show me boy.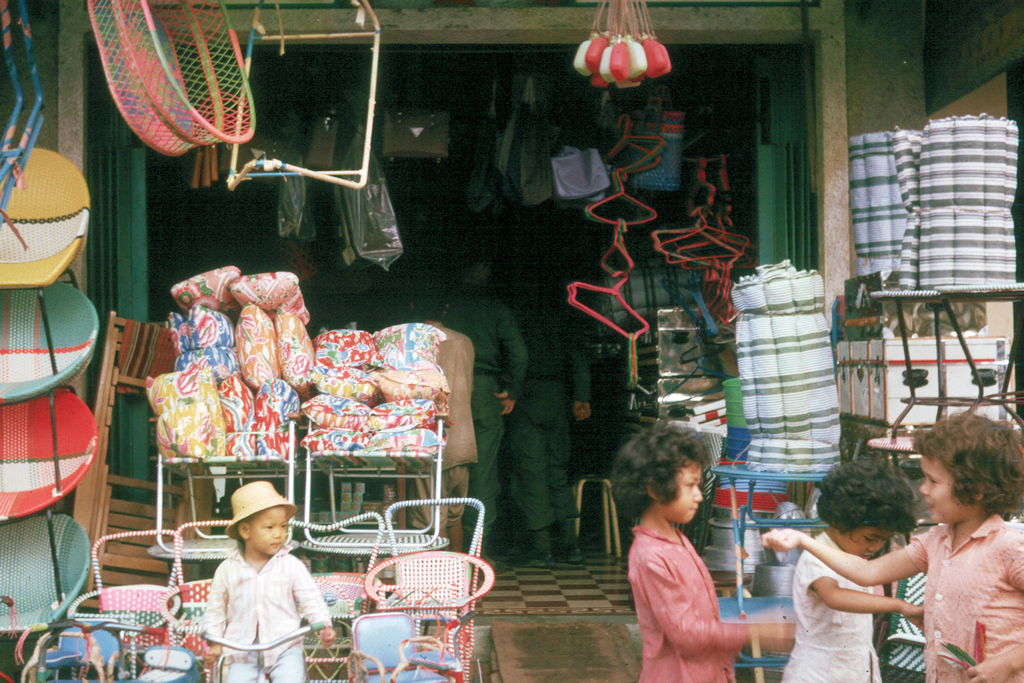
boy is here: 793, 462, 909, 682.
